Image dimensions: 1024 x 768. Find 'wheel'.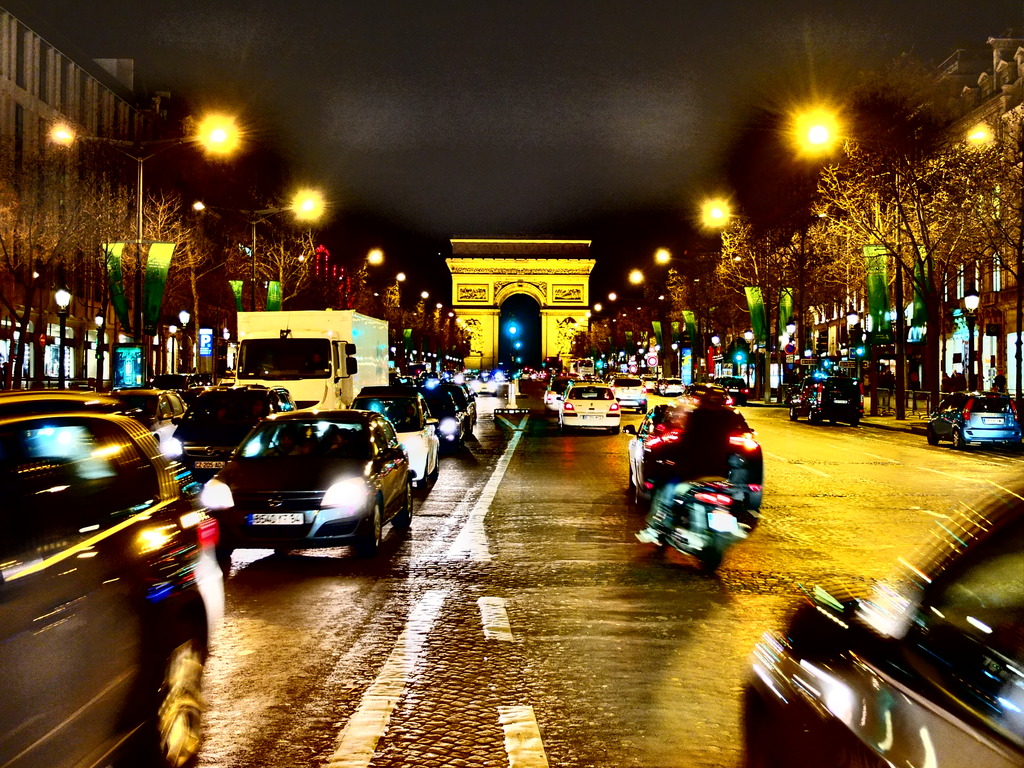
393 478 413 527.
